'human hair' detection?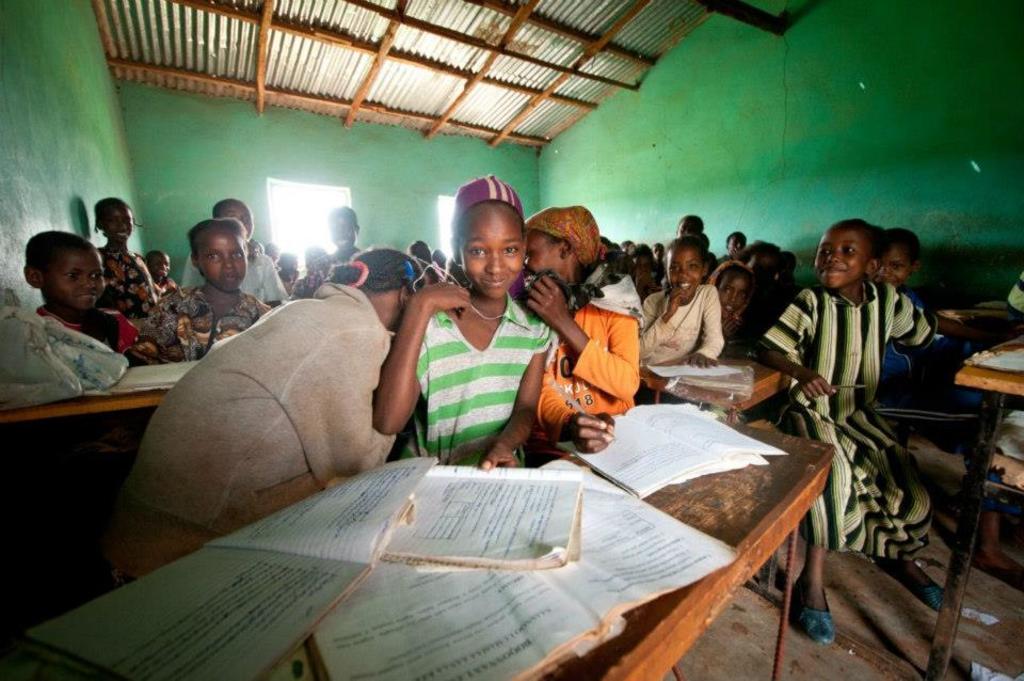
(832,220,881,266)
